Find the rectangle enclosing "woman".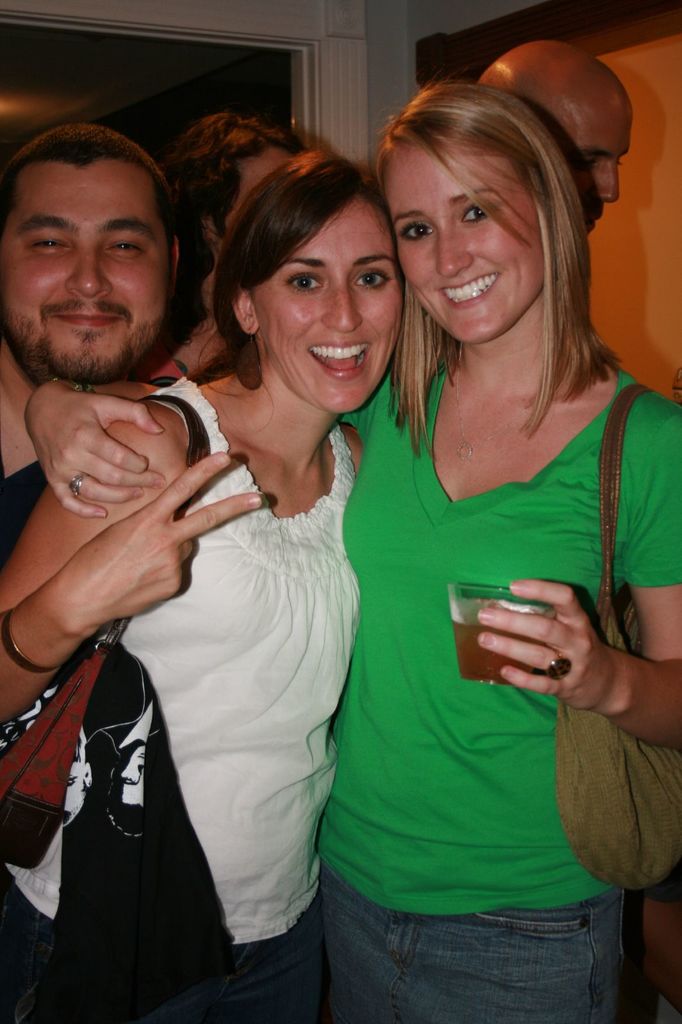
<region>163, 111, 298, 388</region>.
